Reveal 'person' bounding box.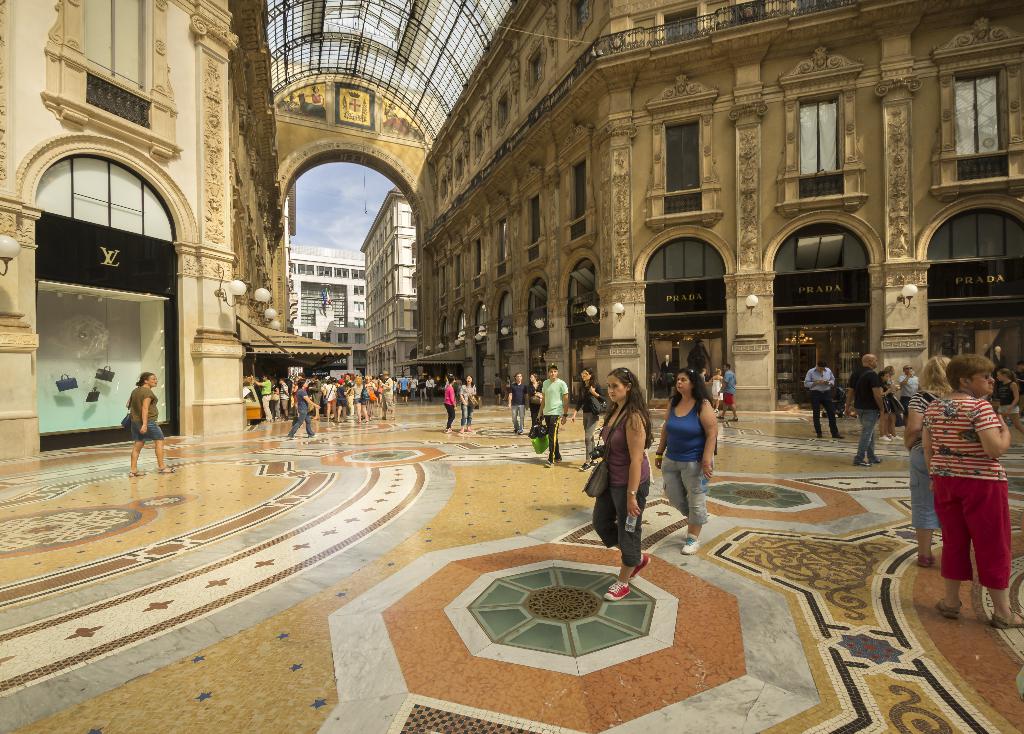
Revealed: Rect(707, 371, 724, 407).
